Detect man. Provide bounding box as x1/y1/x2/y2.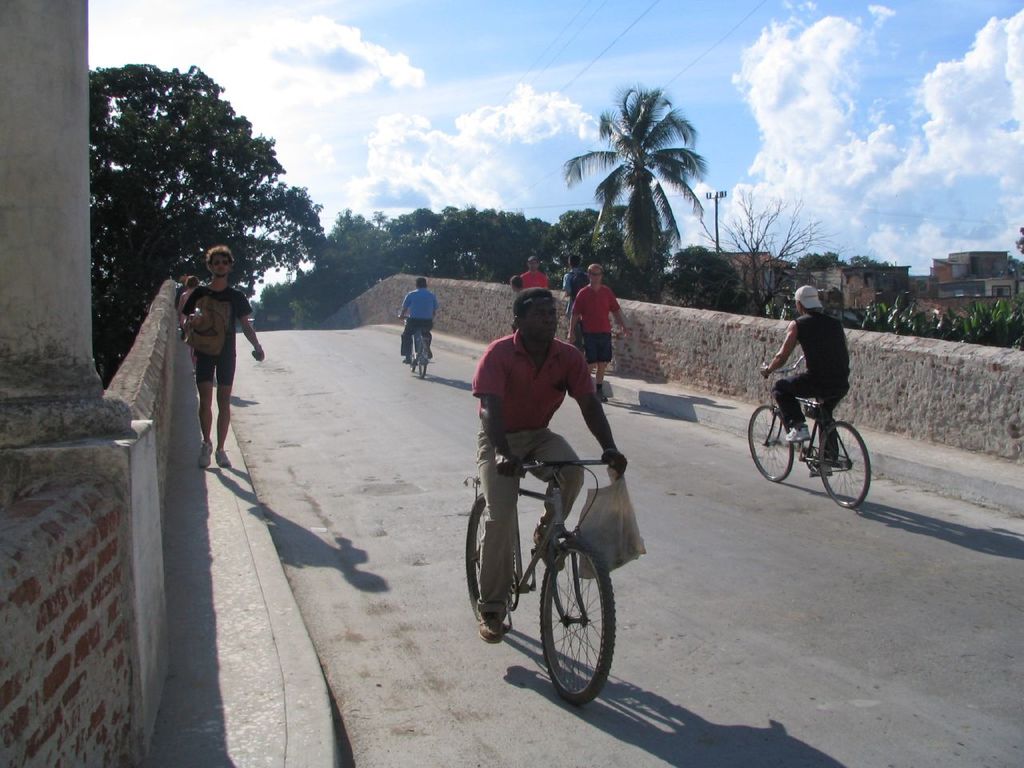
468/278/633/652.
